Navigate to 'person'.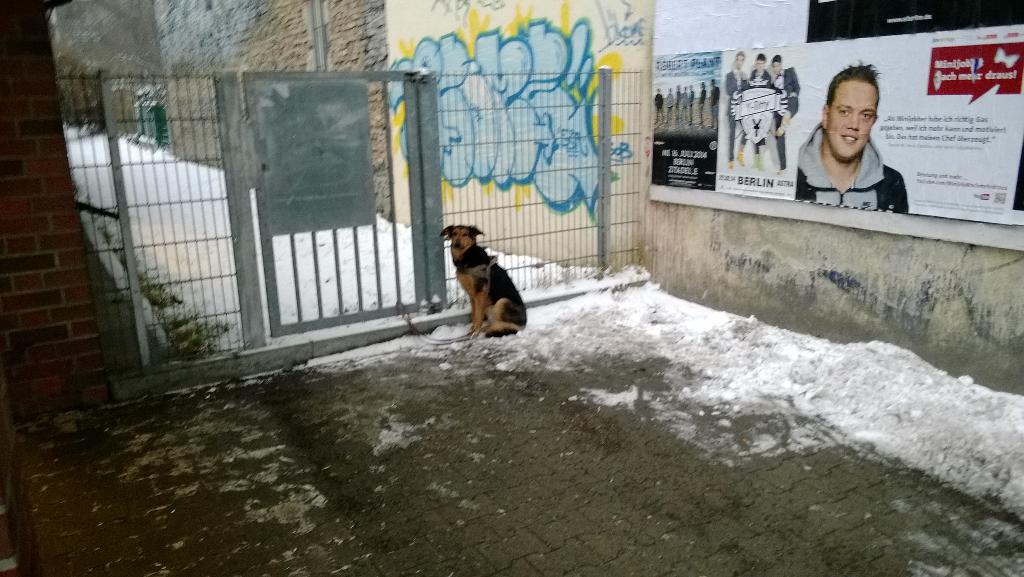
Navigation target: box=[766, 53, 796, 166].
